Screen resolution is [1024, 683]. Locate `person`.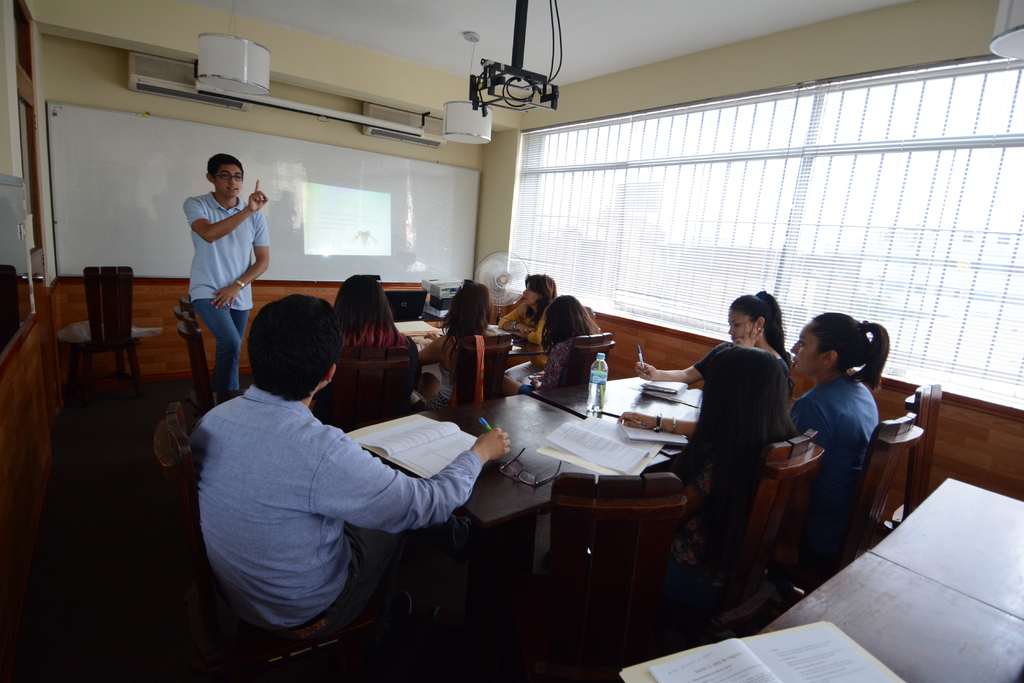
bbox=[184, 152, 275, 398].
